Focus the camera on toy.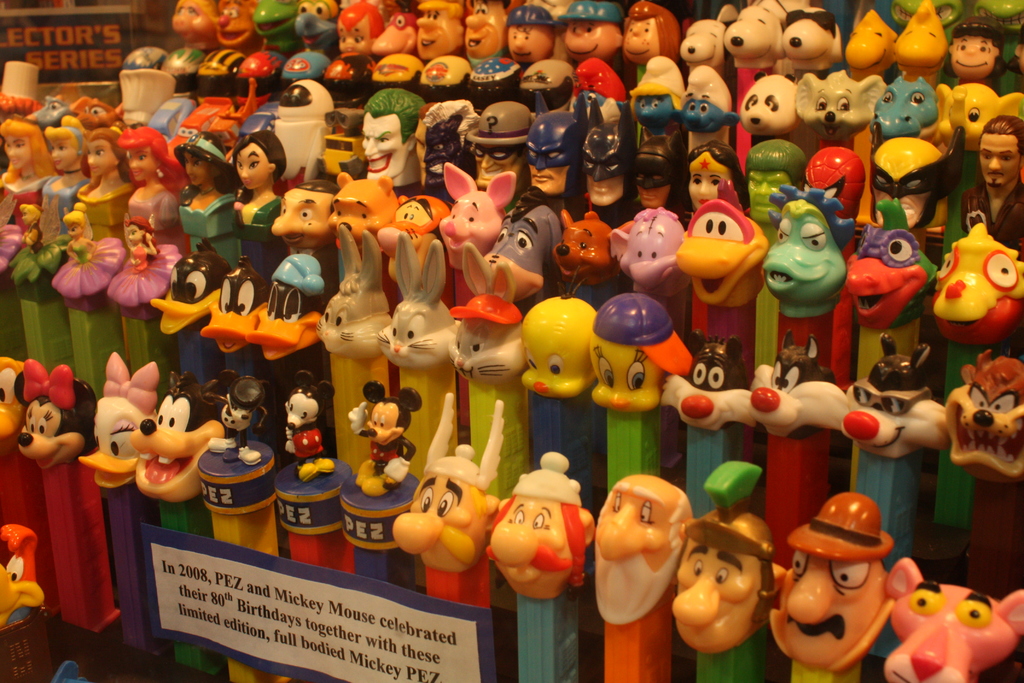
Focus region: x1=634 y1=55 x2=687 y2=142.
